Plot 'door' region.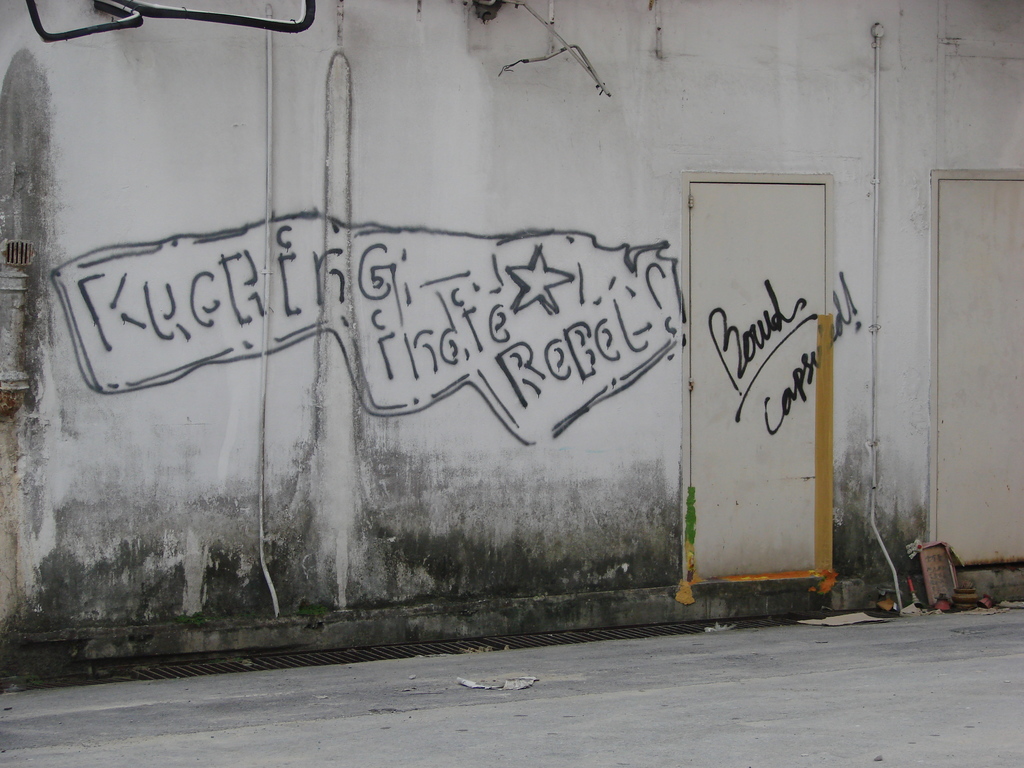
Plotted at box=[938, 179, 1023, 564].
